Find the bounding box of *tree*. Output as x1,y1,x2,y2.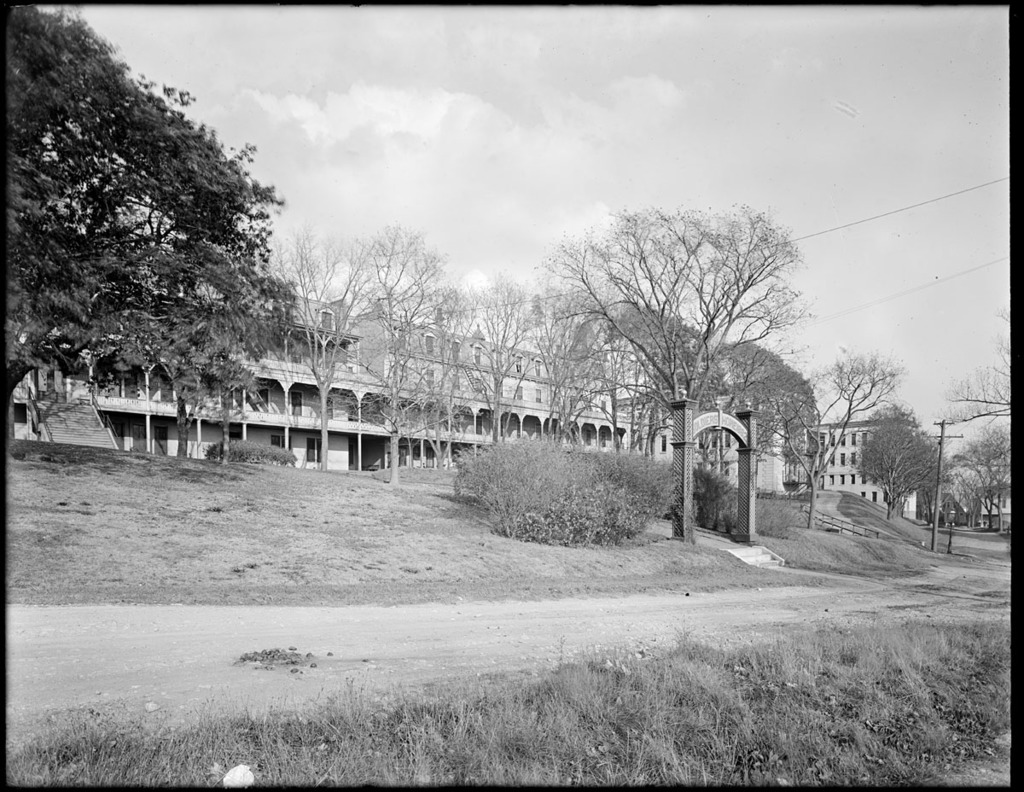
344,220,463,511.
